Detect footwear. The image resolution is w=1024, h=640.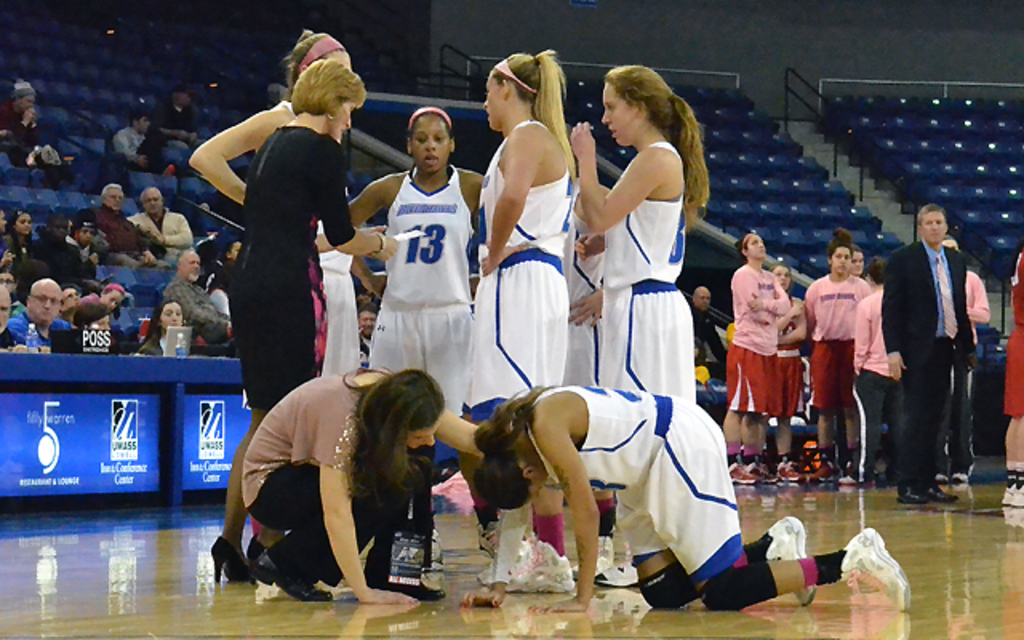
<box>840,470,858,483</box>.
